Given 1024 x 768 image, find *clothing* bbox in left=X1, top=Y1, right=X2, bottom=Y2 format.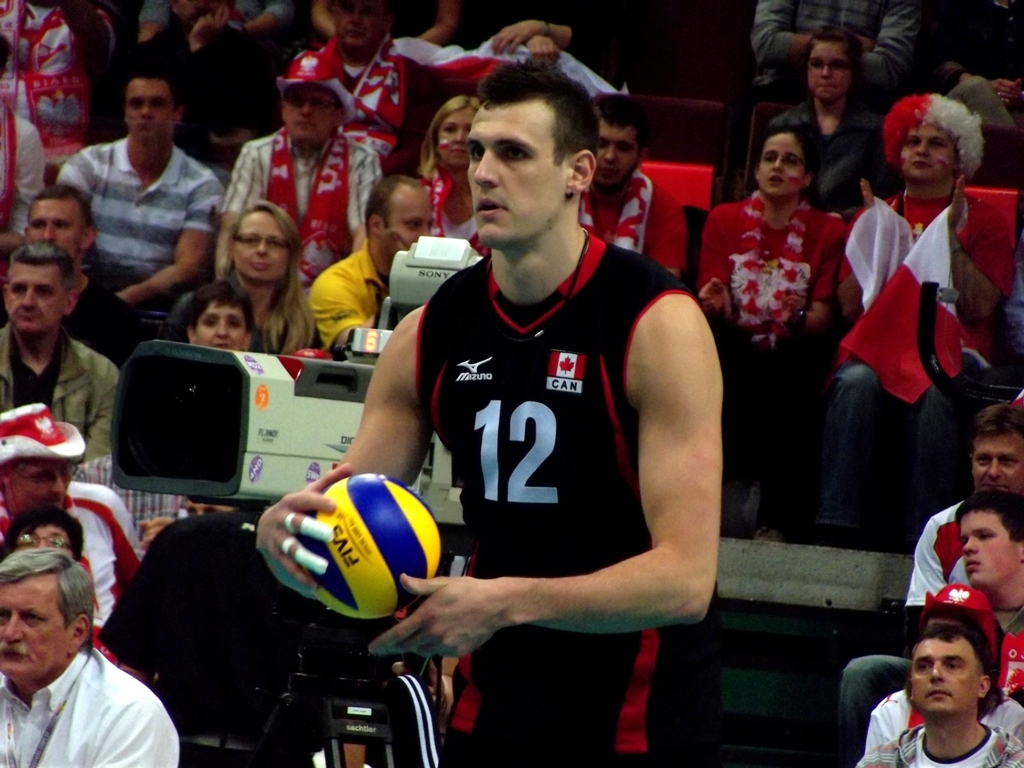
left=0, top=0, right=83, bottom=146.
